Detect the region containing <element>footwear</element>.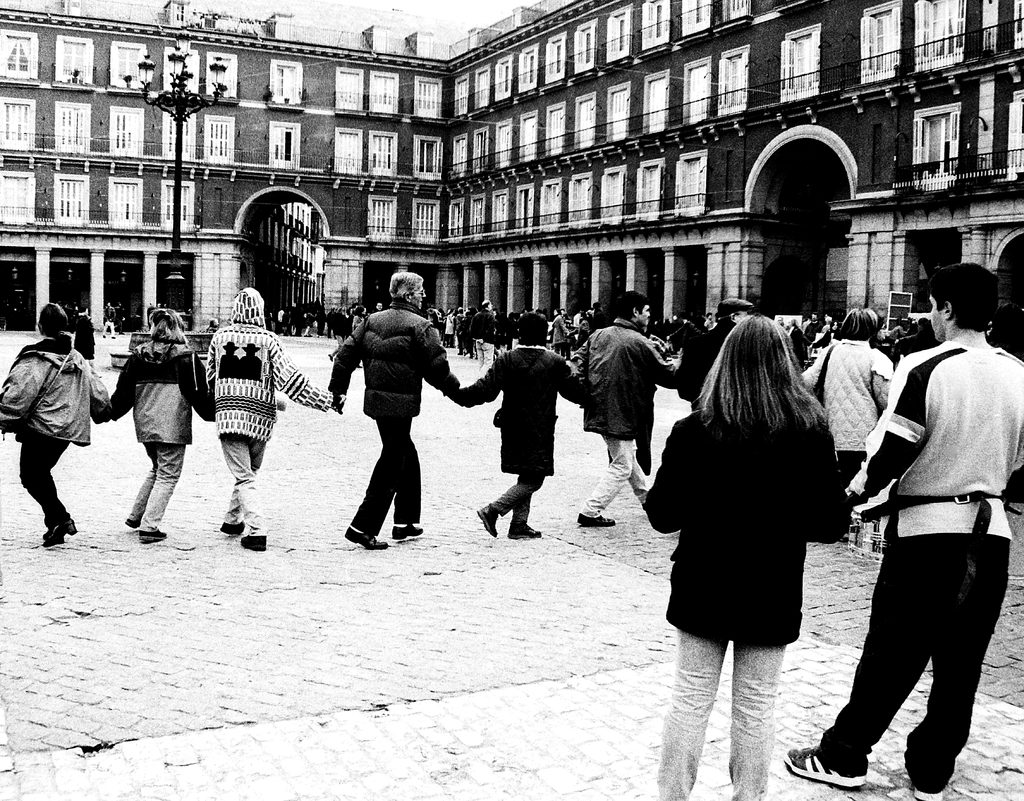
{"left": 242, "top": 538, "right": 267, "bottom": 553}.
